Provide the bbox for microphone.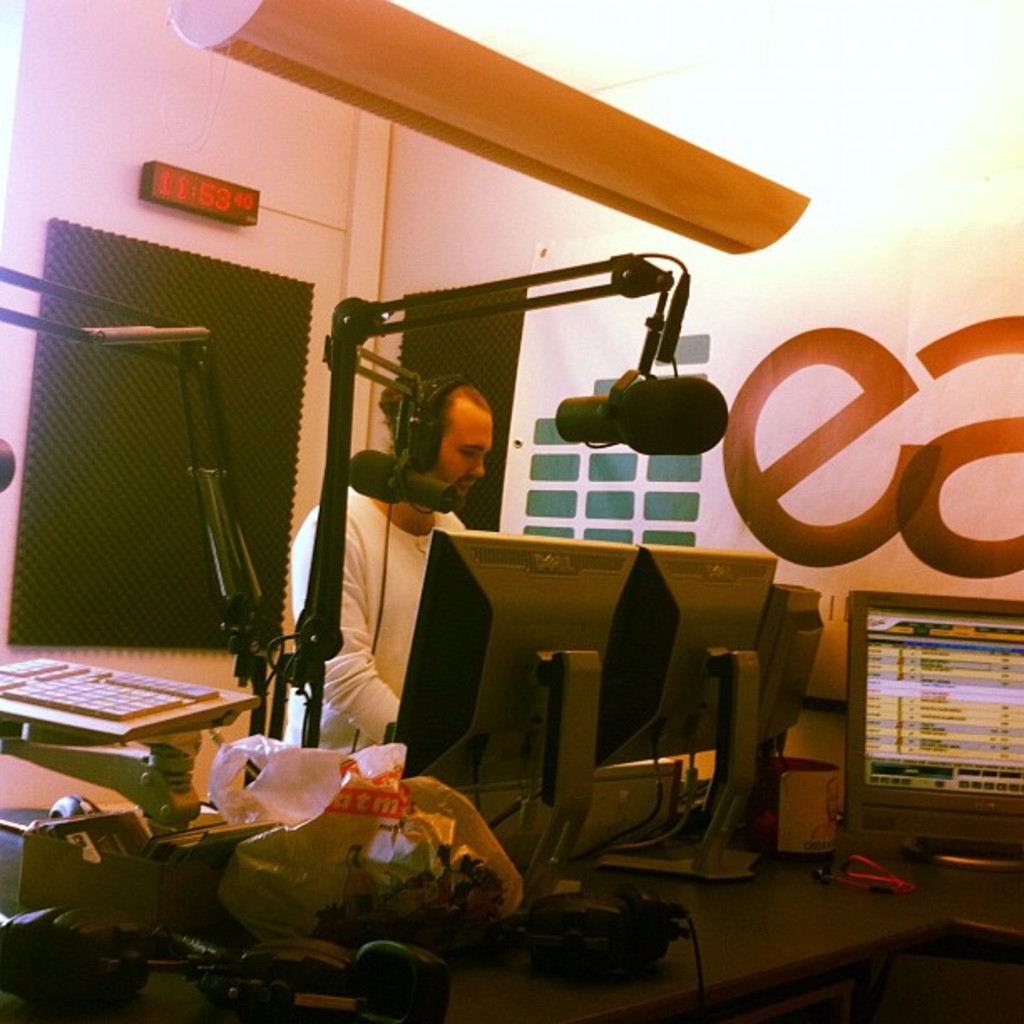
bbox=[557, 371, 730, 458].
